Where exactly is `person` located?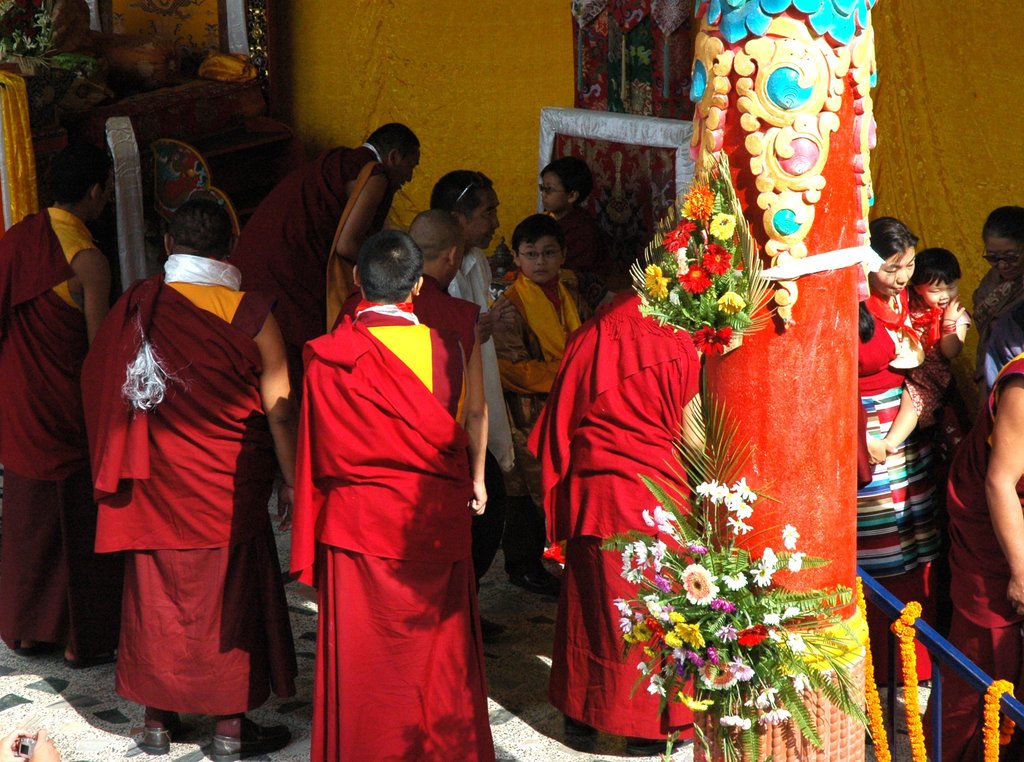
Its bounding box is 381,210,483,522.
